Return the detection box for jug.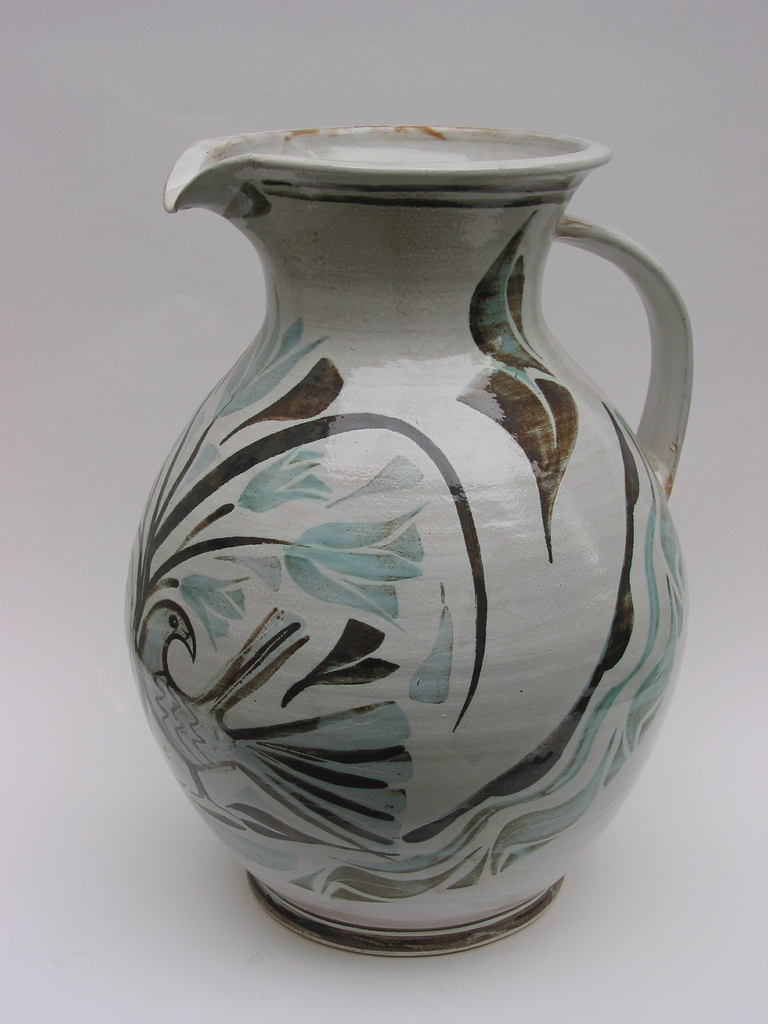
region(120, 115, 691, 958).
